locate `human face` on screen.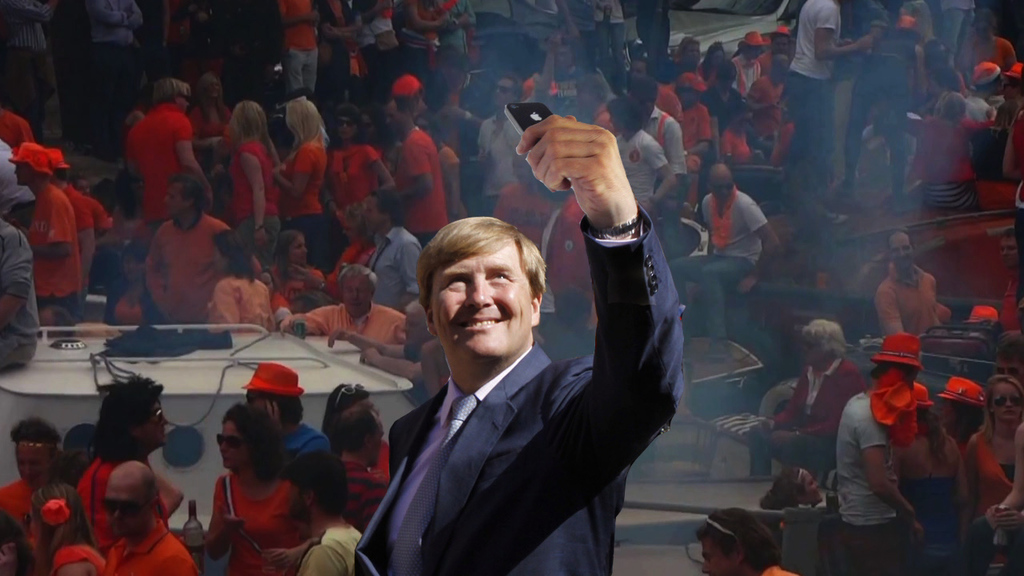
On screen at BBox(109, 469, 146, 534).
